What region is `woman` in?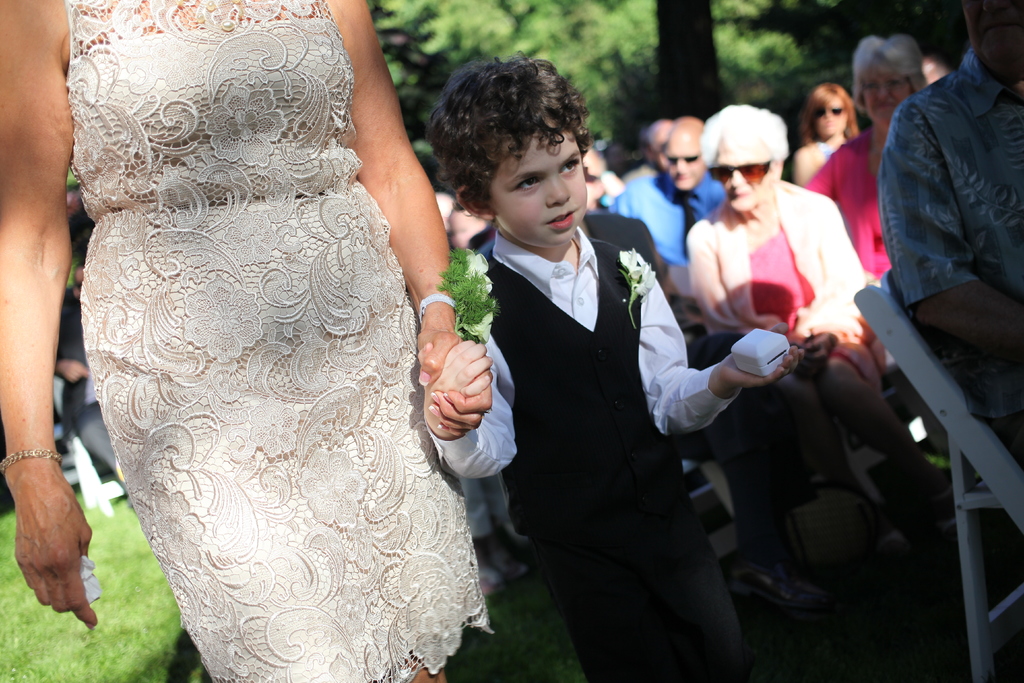
BBox(795, 31, 931, 280).
